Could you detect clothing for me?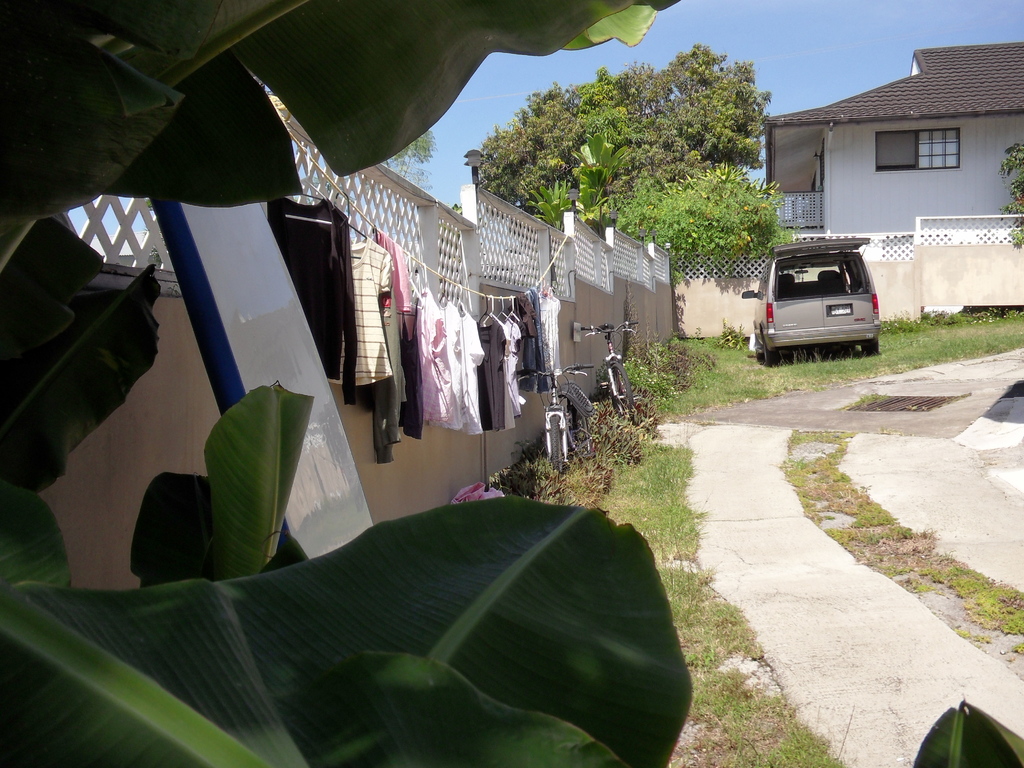
Detection result: x1=405, y1=284, x2=440, y2=425.
